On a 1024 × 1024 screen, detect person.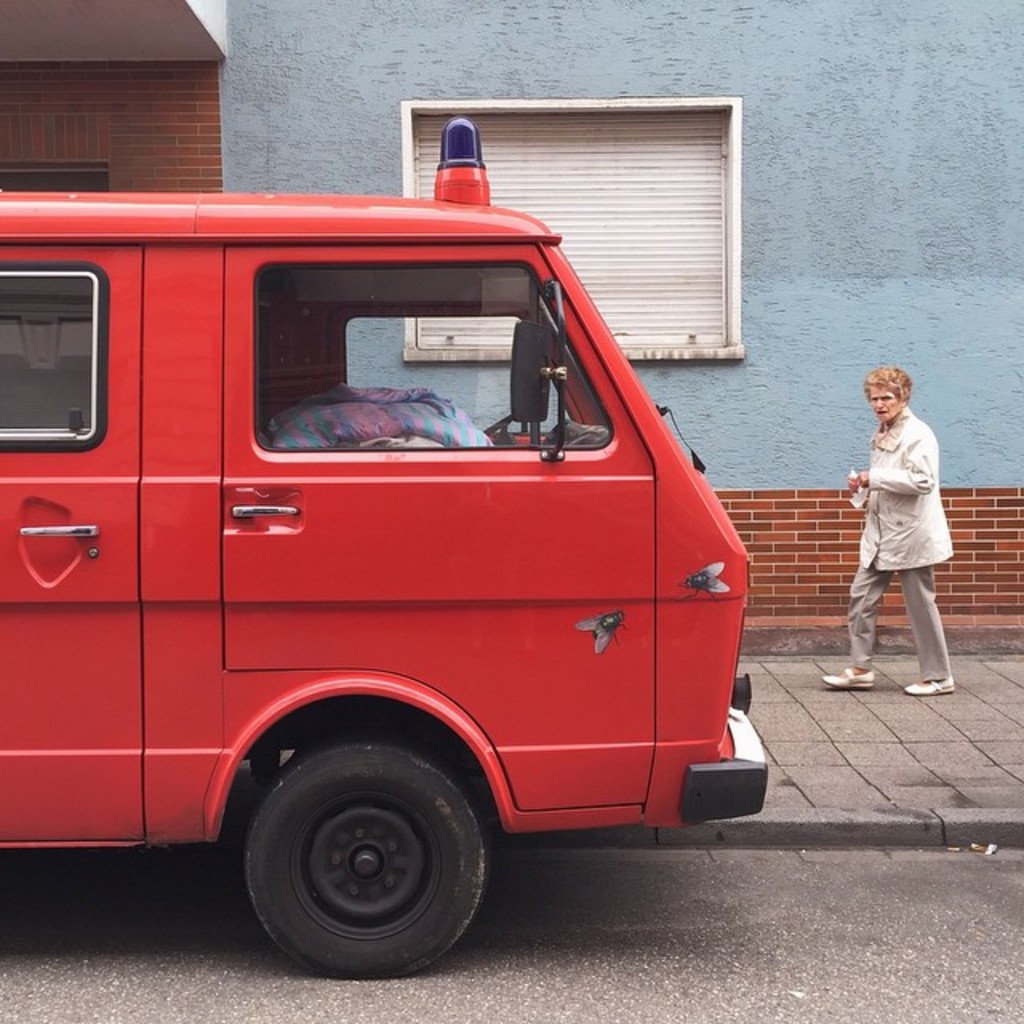
850,344,979,702.
